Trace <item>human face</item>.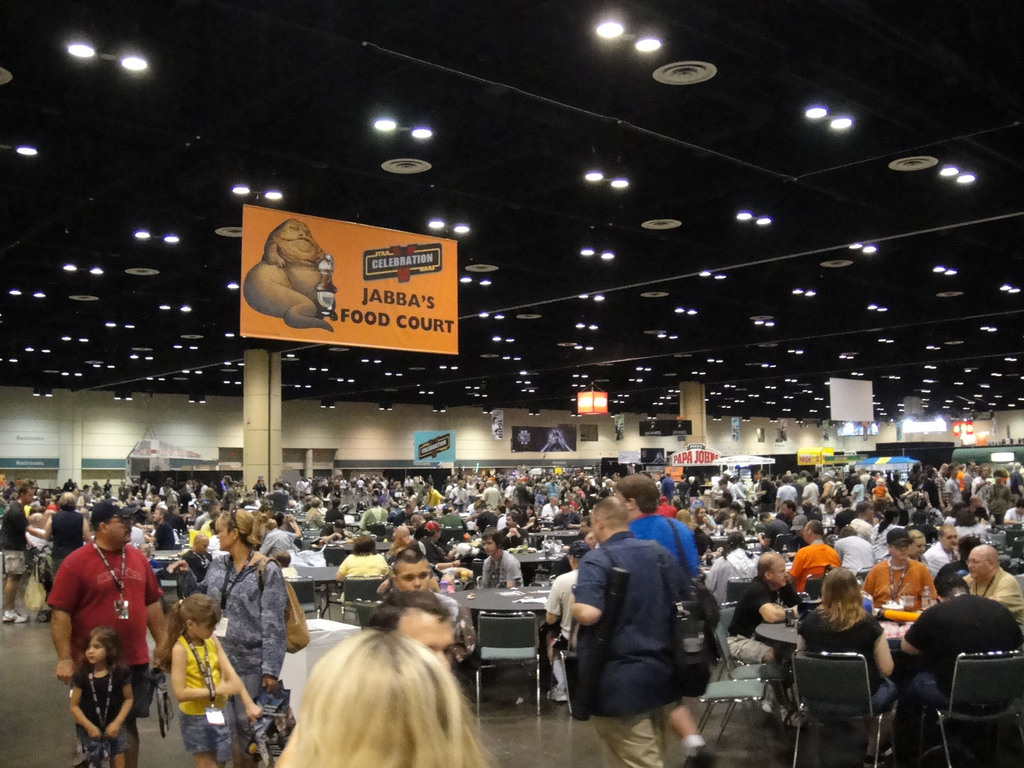
Traced to {"x1": 483, "y1": 536, "x2": 496, "y2": 558}.
